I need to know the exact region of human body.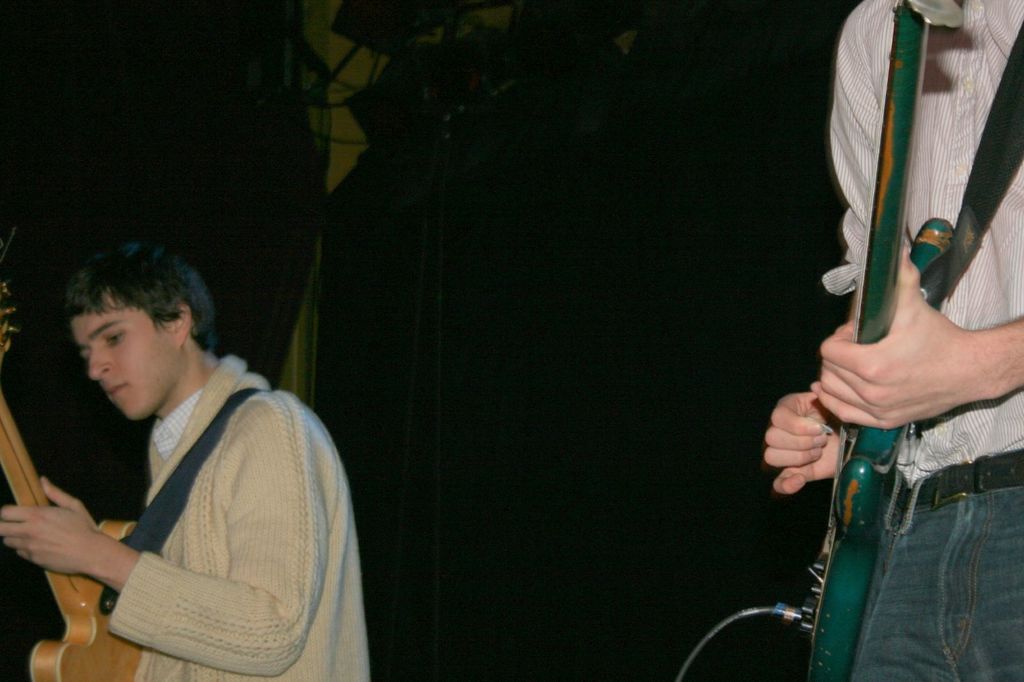
Region: {"left": 0, "top": 245, "right": 345, "bottom": 681}.
